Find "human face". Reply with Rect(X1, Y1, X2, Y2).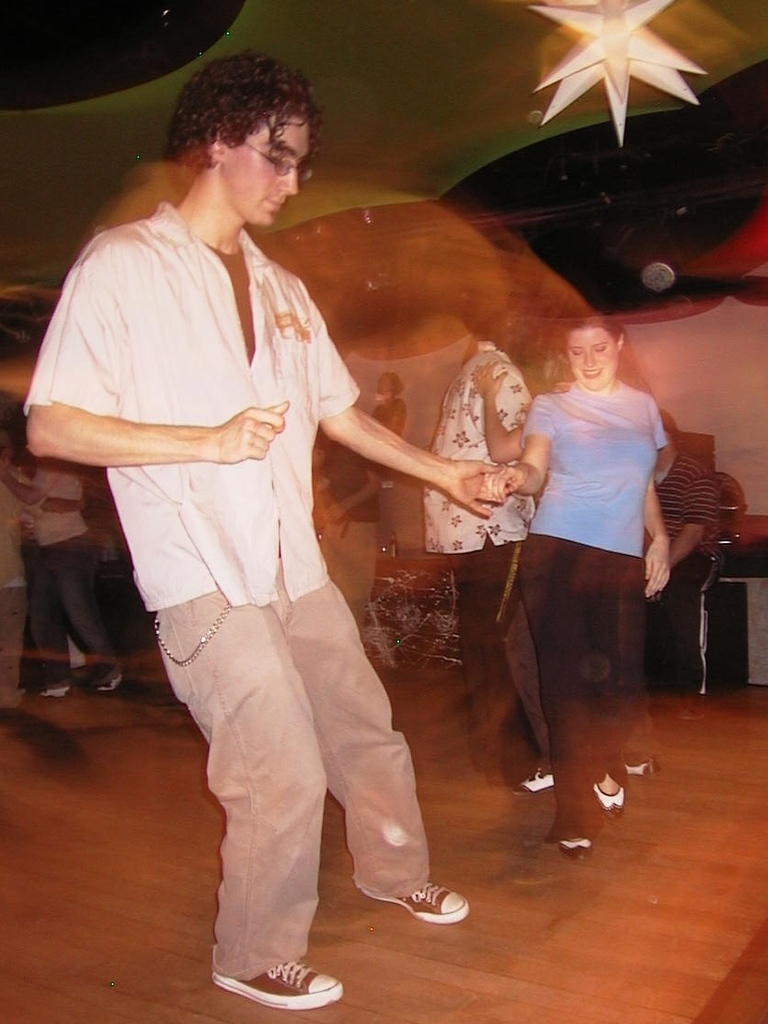
Rect(223, 114, 309, 227).
